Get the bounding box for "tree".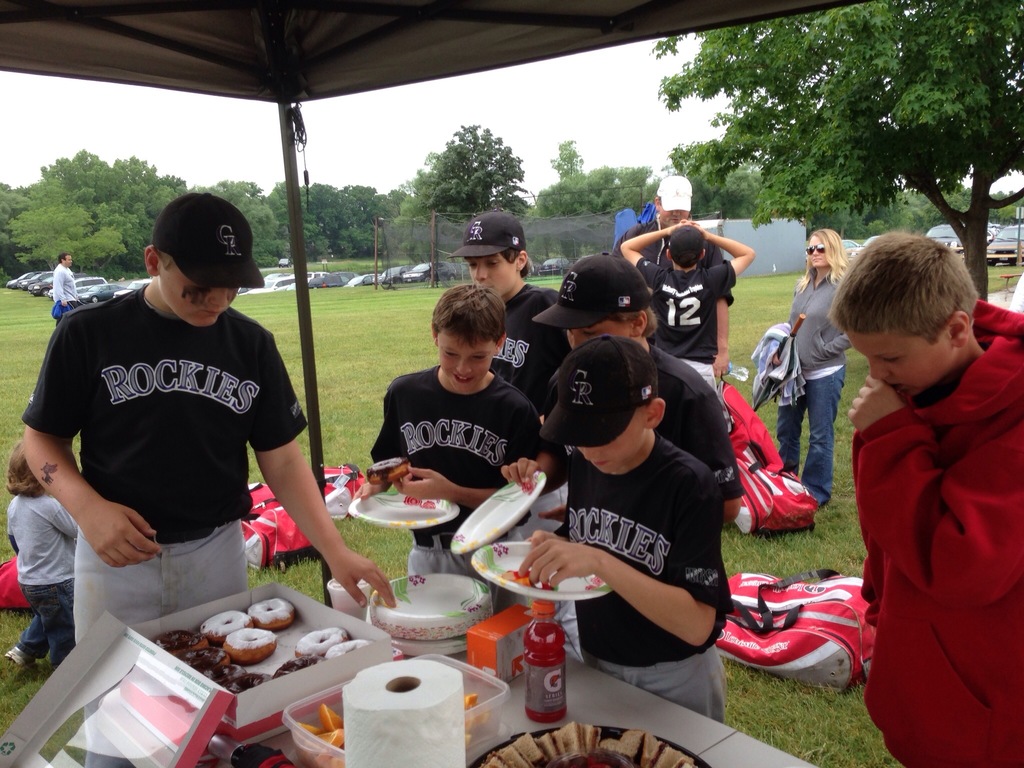
0, 148, 193, 274.
